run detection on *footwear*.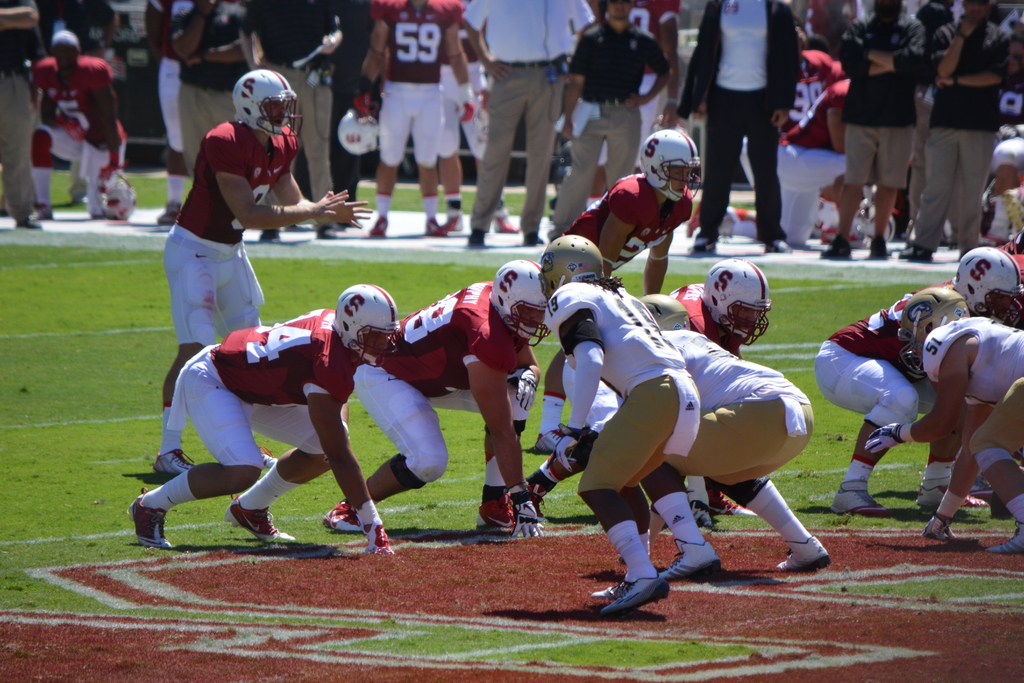
Result: (596, 582, 655, 621).
